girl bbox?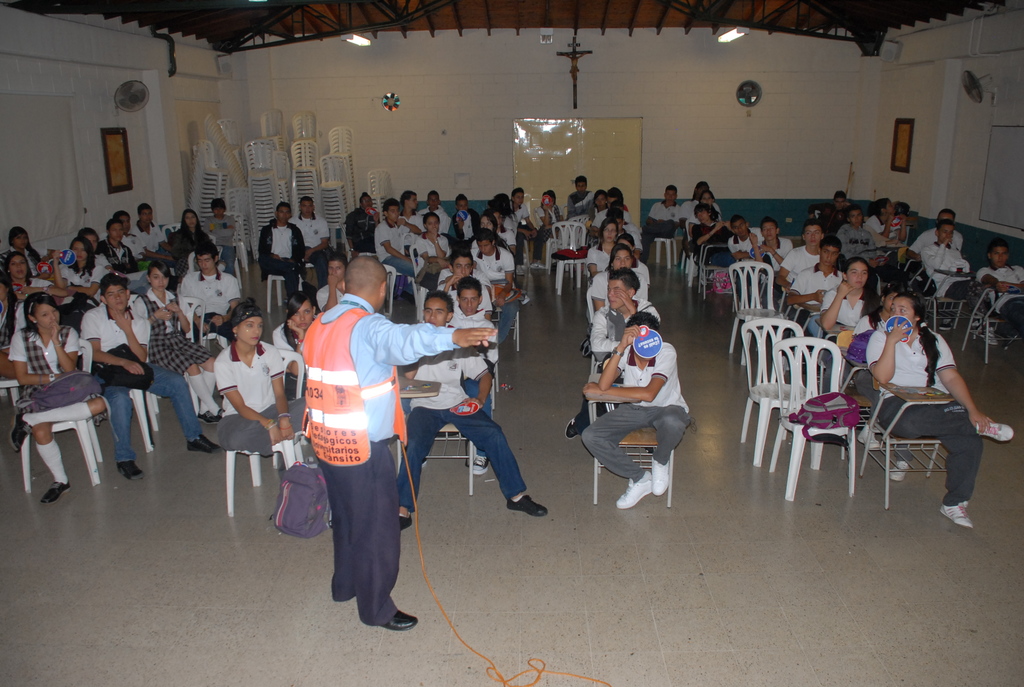
rect(166, 208, 220, 276)
